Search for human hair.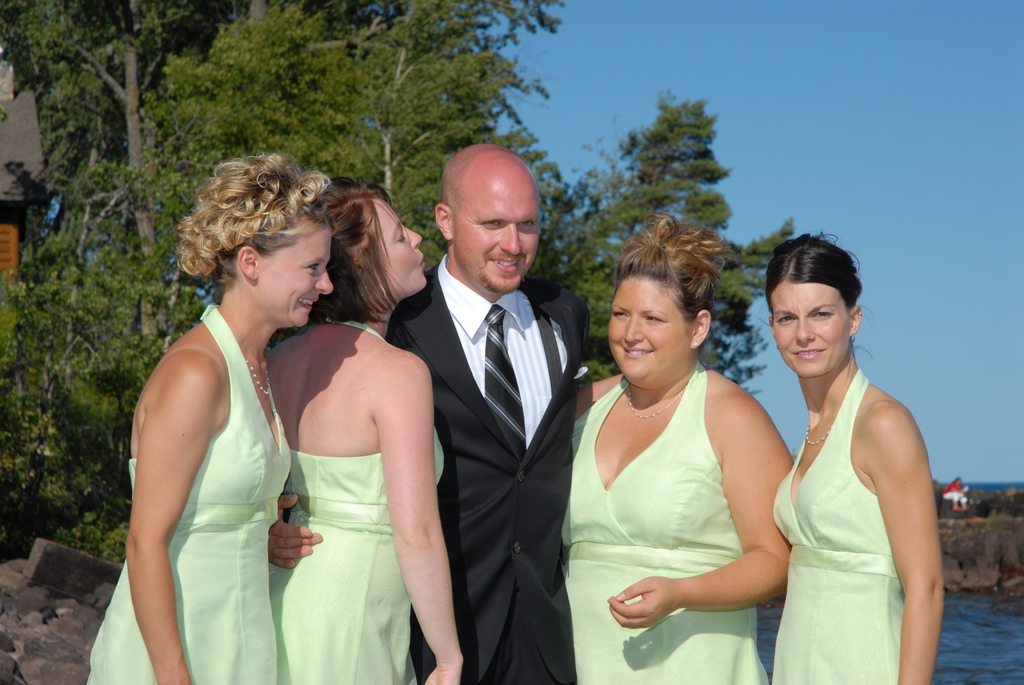
Found at region(613, 213, 726, 315).
